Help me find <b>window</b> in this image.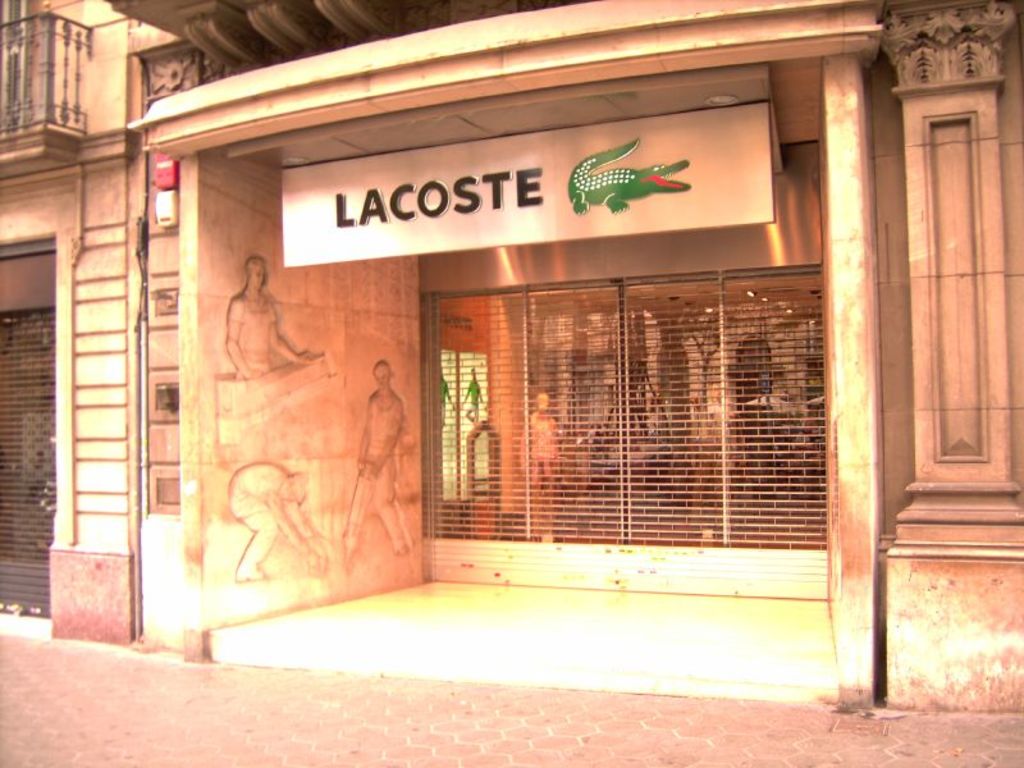
Found it: [0, 252, 52, 616].
